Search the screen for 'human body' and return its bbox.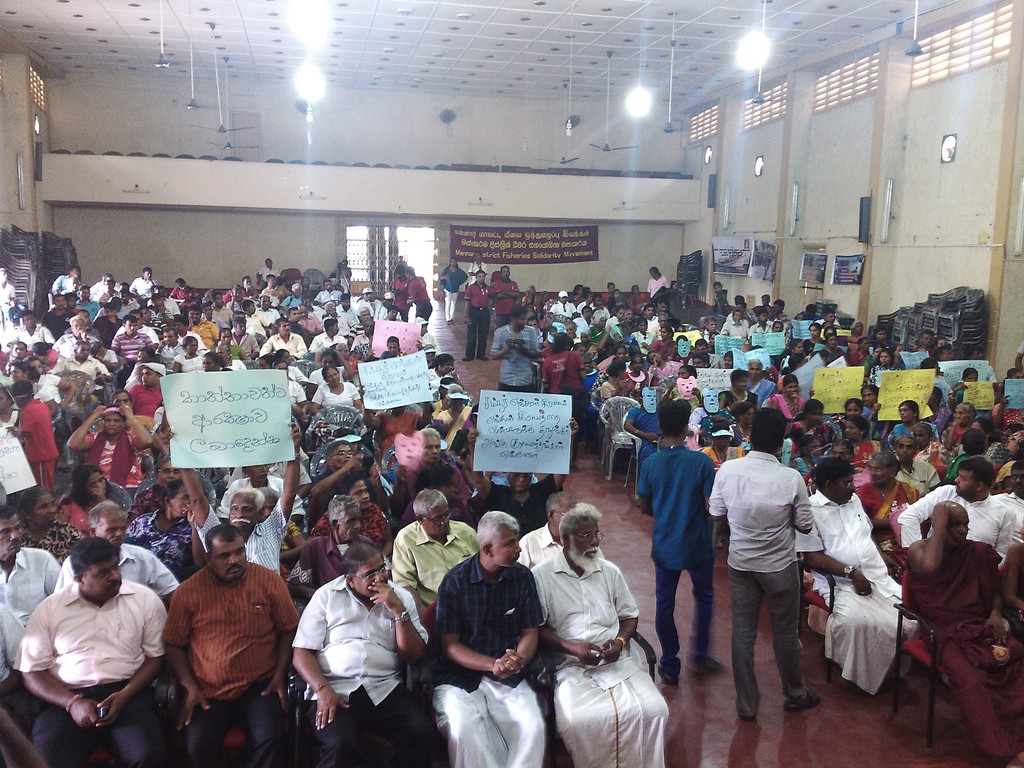
Found: Rect(464, 271, 494, 359).
